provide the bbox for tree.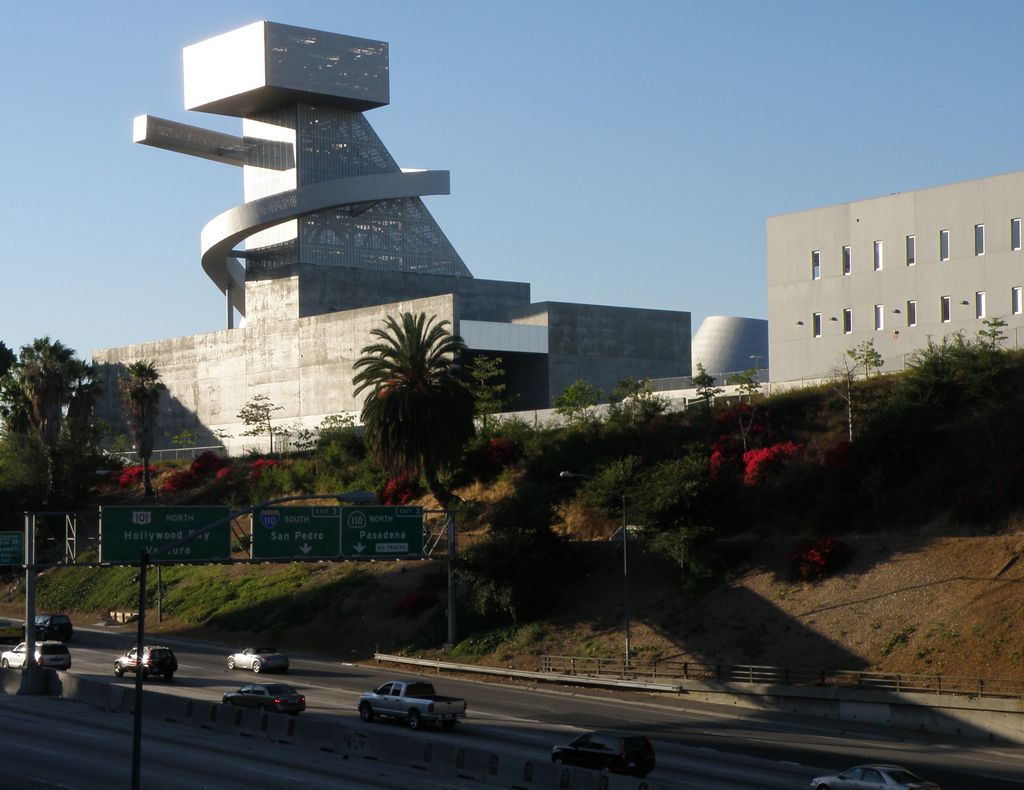
<box>2,402,74,502</box>.
